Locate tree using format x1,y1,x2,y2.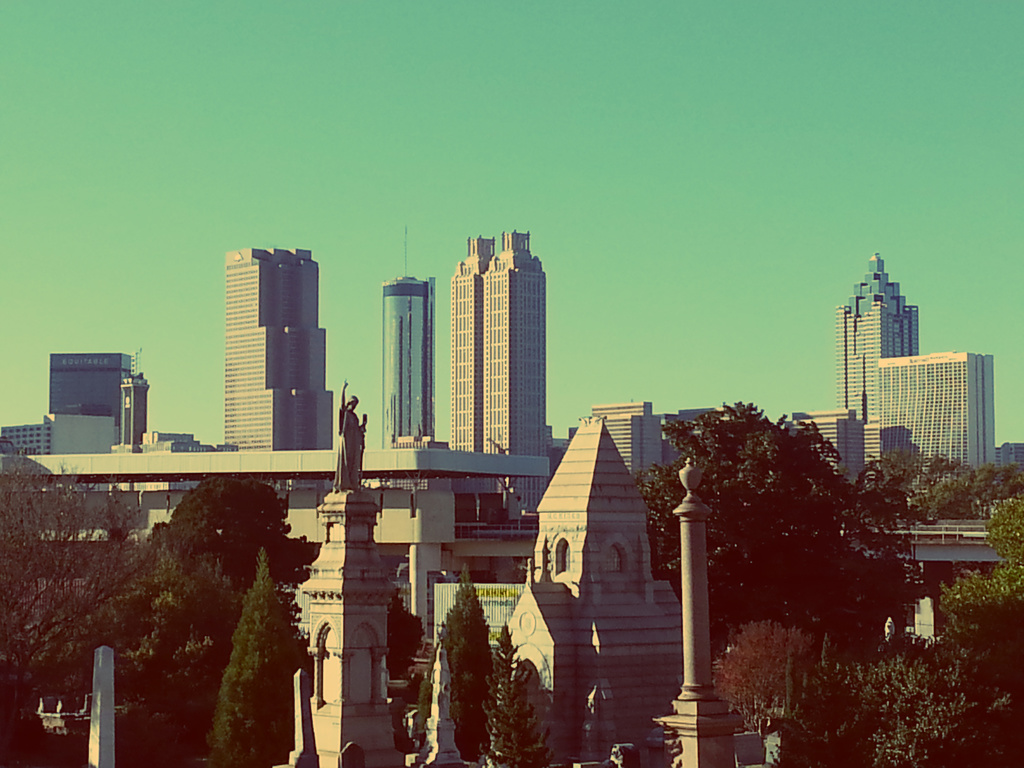
0,477,330,767.
